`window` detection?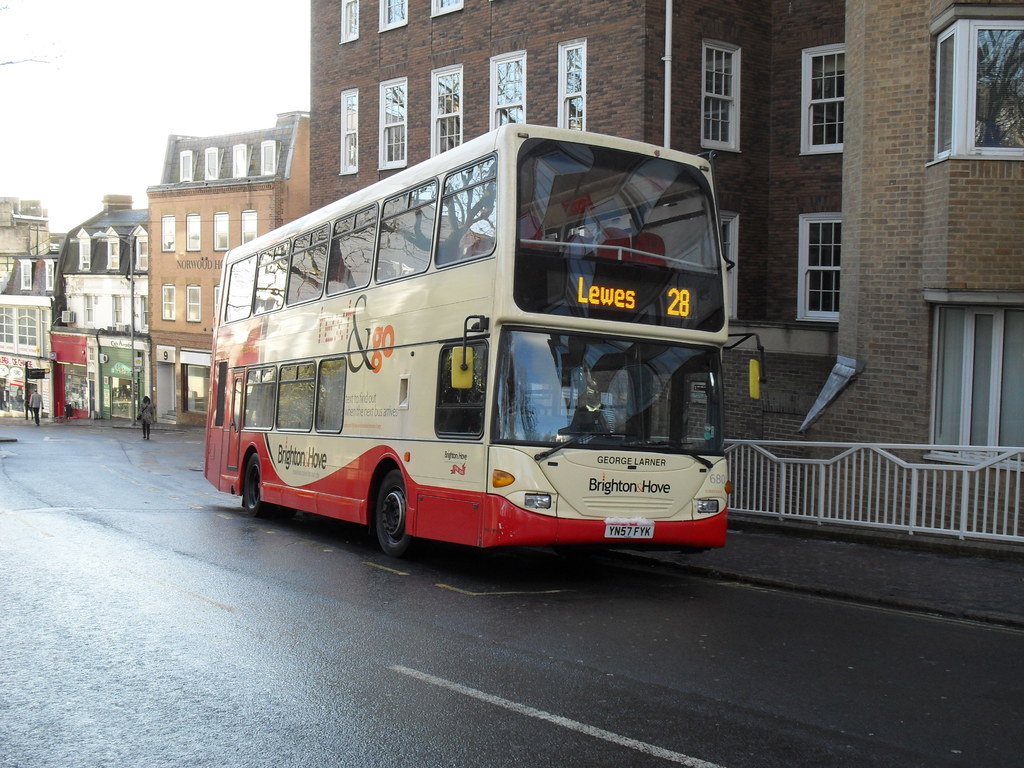
BBox(378, 77, 408, 173)
